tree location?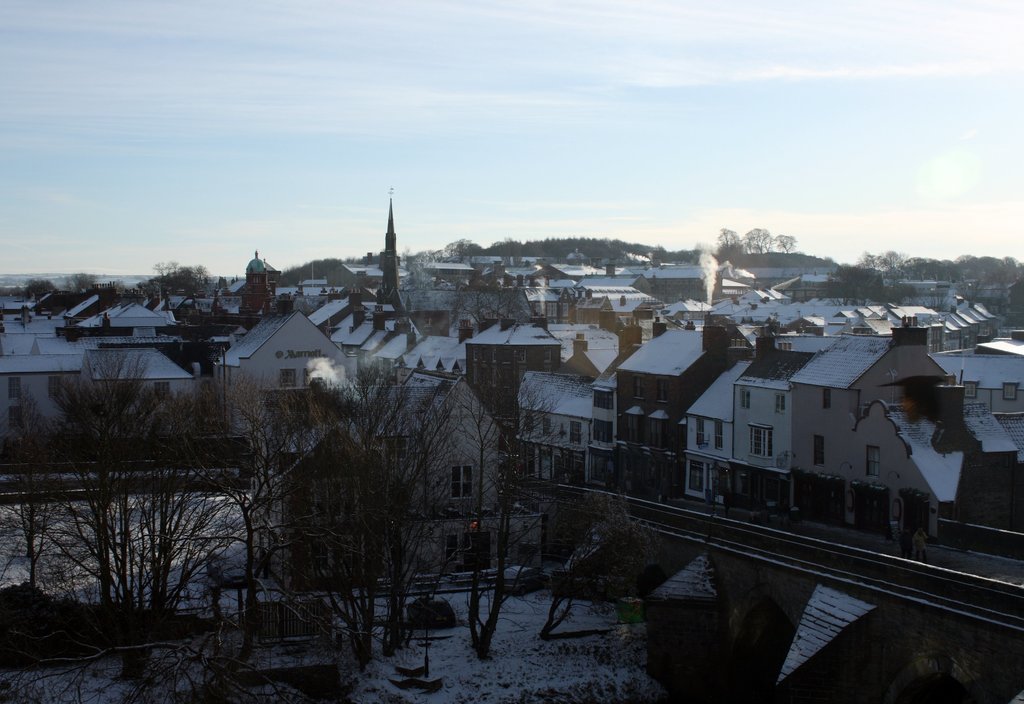
Rect(829, 266, 875, 306)
